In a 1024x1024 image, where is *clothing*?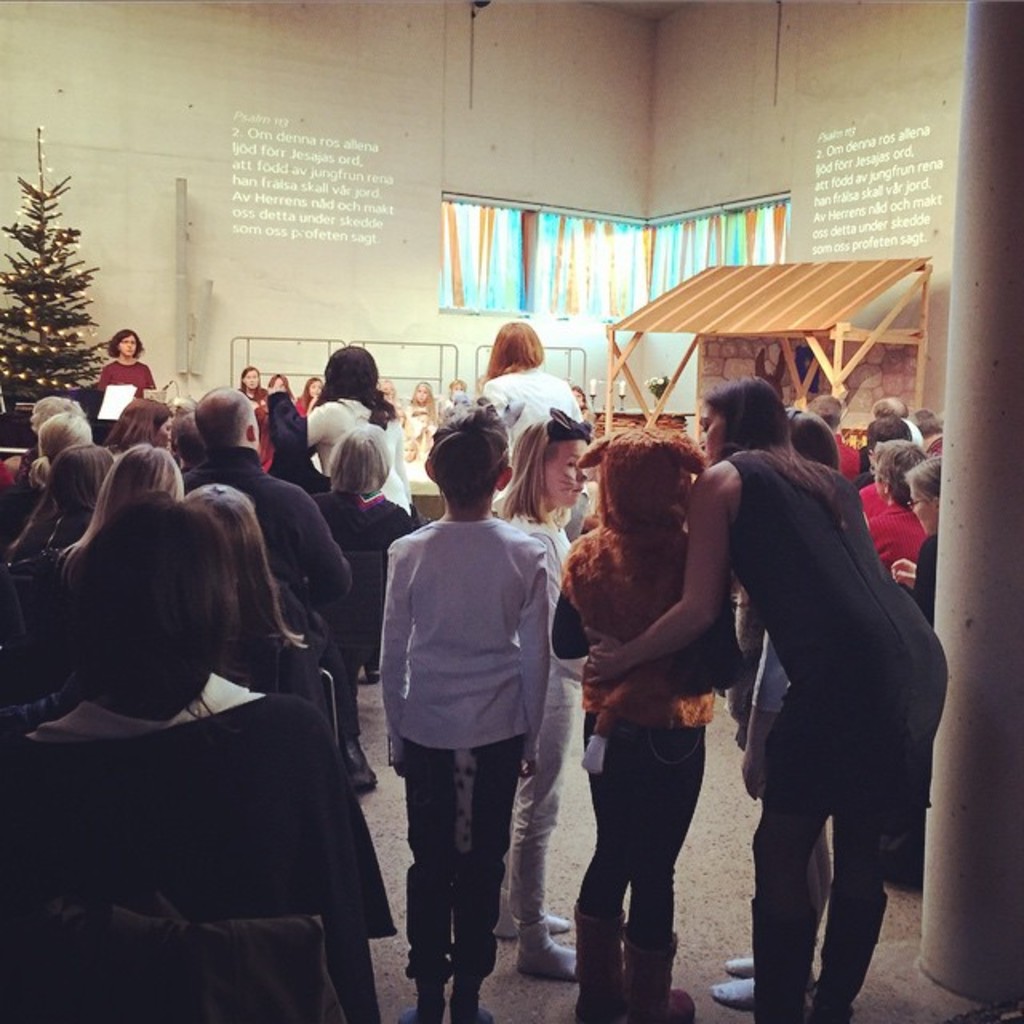
546, 518, 717, 1016.
